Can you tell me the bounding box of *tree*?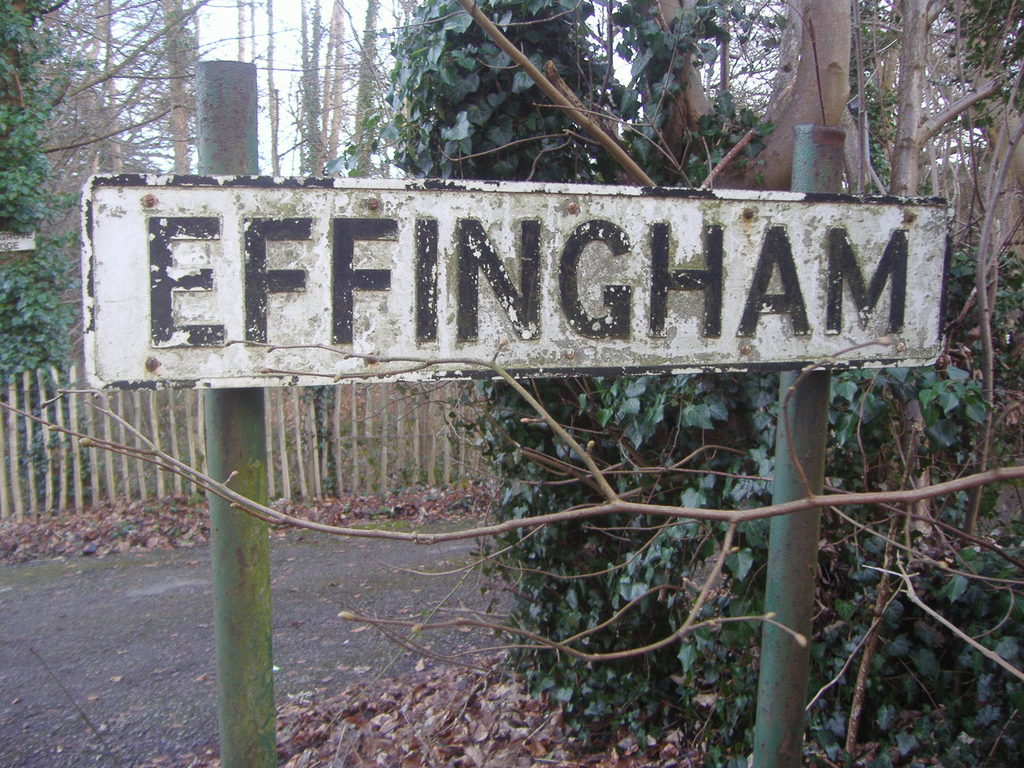
bbox=(164, 0, 203, 177).
